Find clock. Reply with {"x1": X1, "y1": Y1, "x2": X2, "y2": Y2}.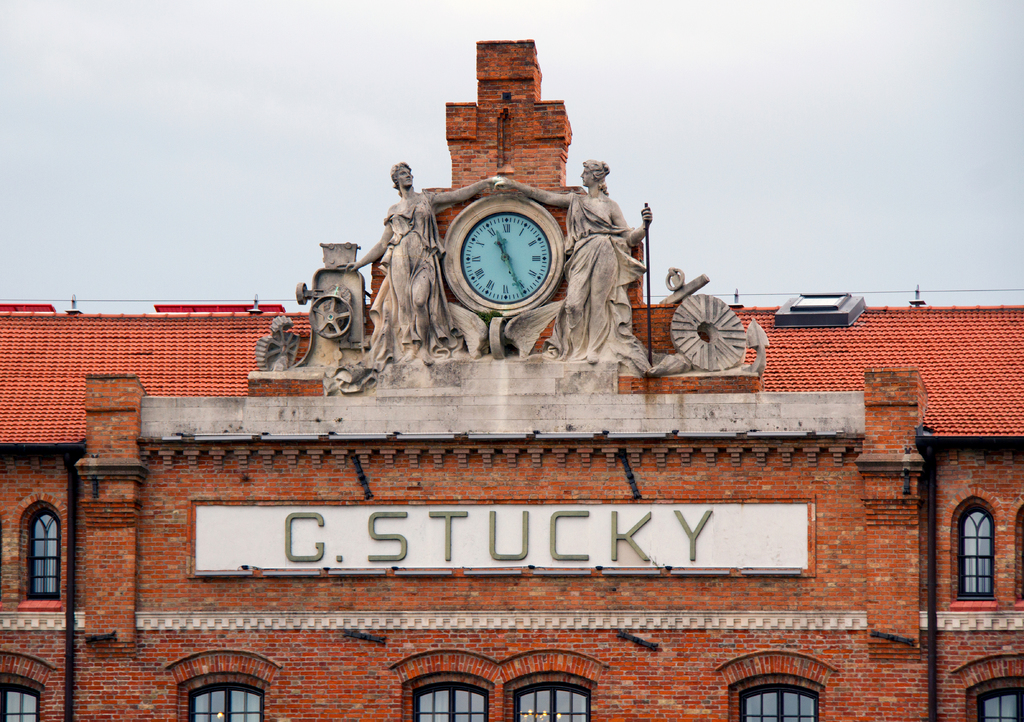
{"x1": 449, "y1": 193, "x2": 567, "y2": 316}.
